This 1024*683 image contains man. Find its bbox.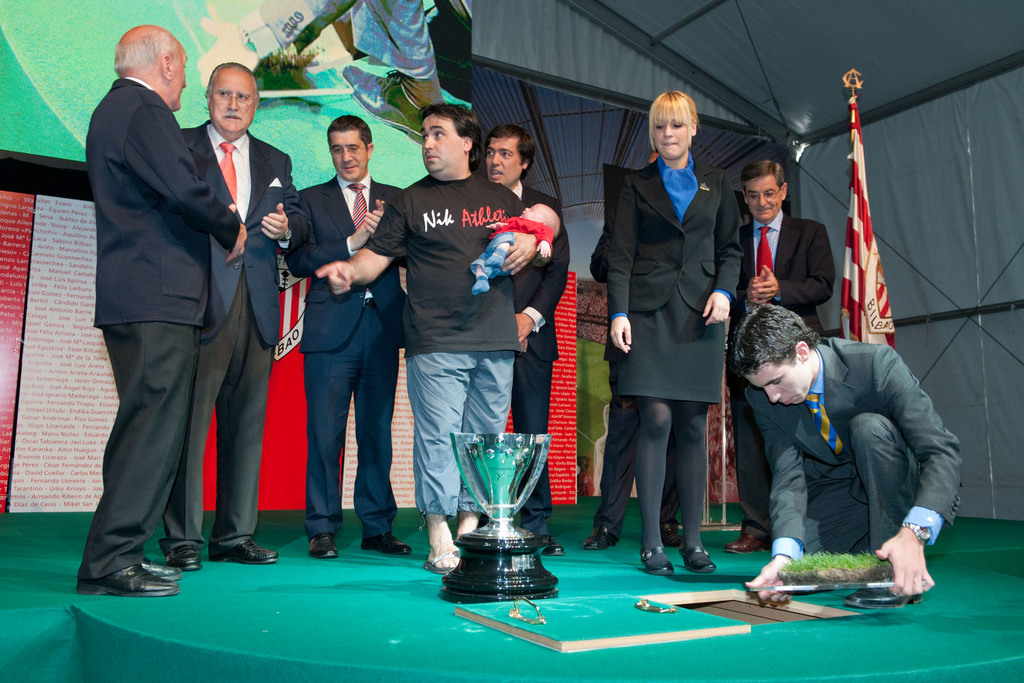
left=581, top=147, right=687, bottom=549.
